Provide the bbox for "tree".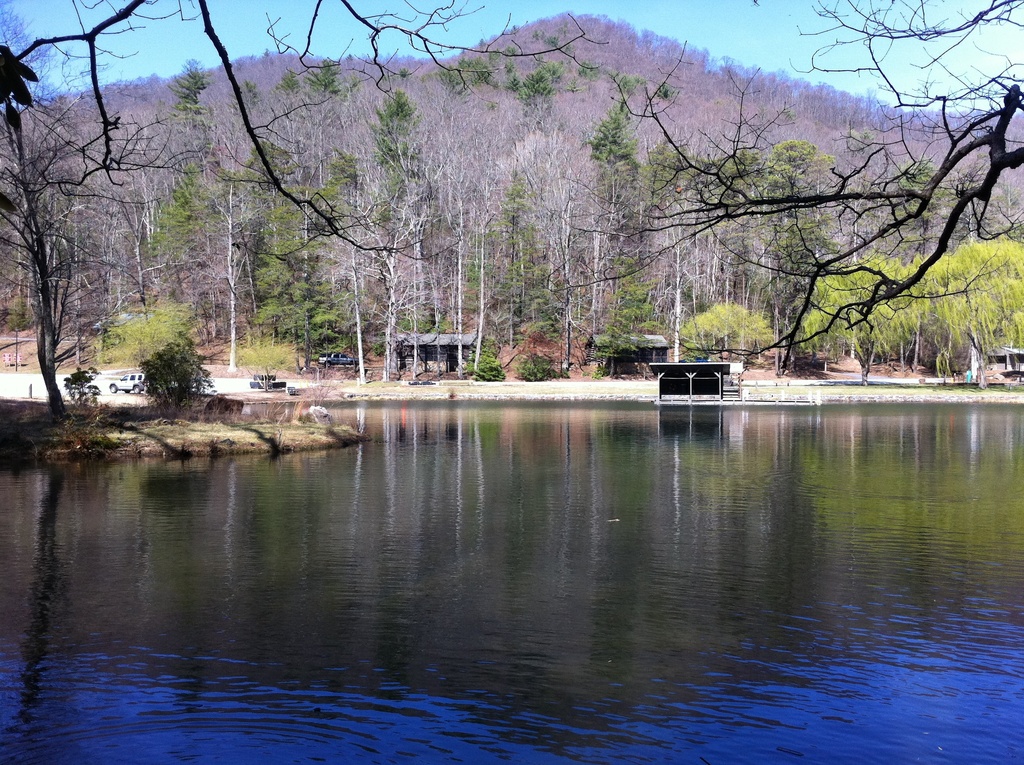
{"left": 103, "top": 308, "right": 211, "bottom": 408}.
